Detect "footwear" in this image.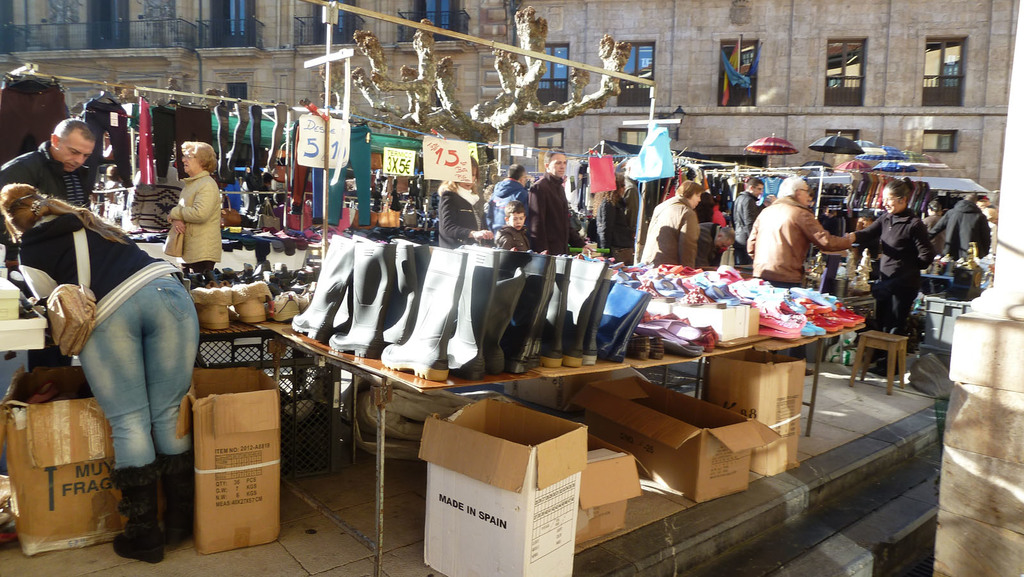
Detection: x1=166, y1=454, x2=199, y2=551.
